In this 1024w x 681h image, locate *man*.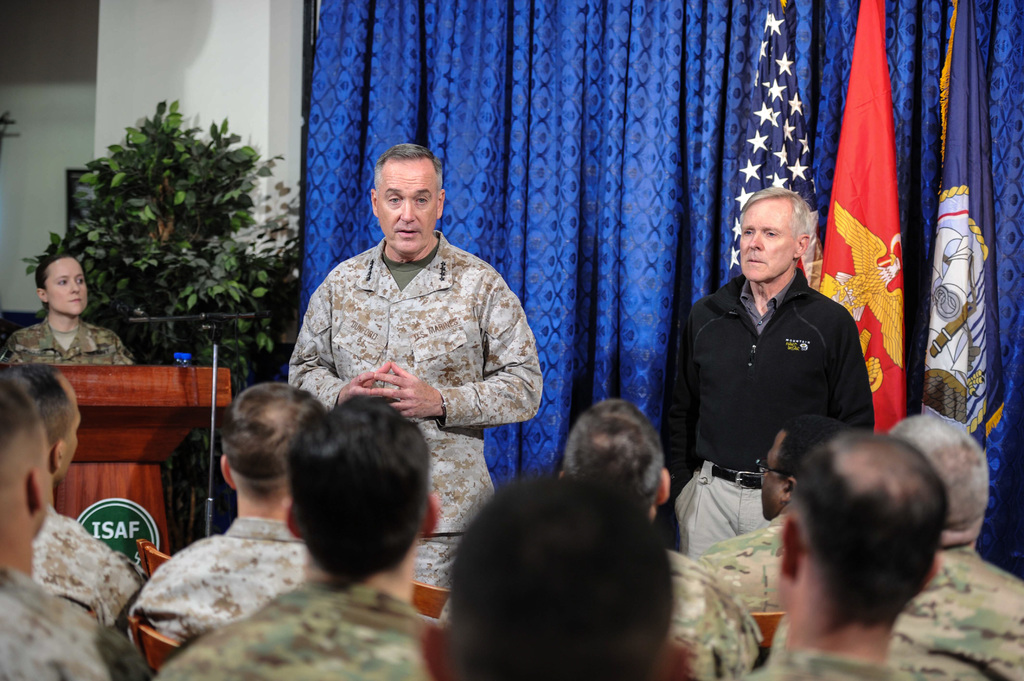
Bounding box: [0, 377, 158, 680].
